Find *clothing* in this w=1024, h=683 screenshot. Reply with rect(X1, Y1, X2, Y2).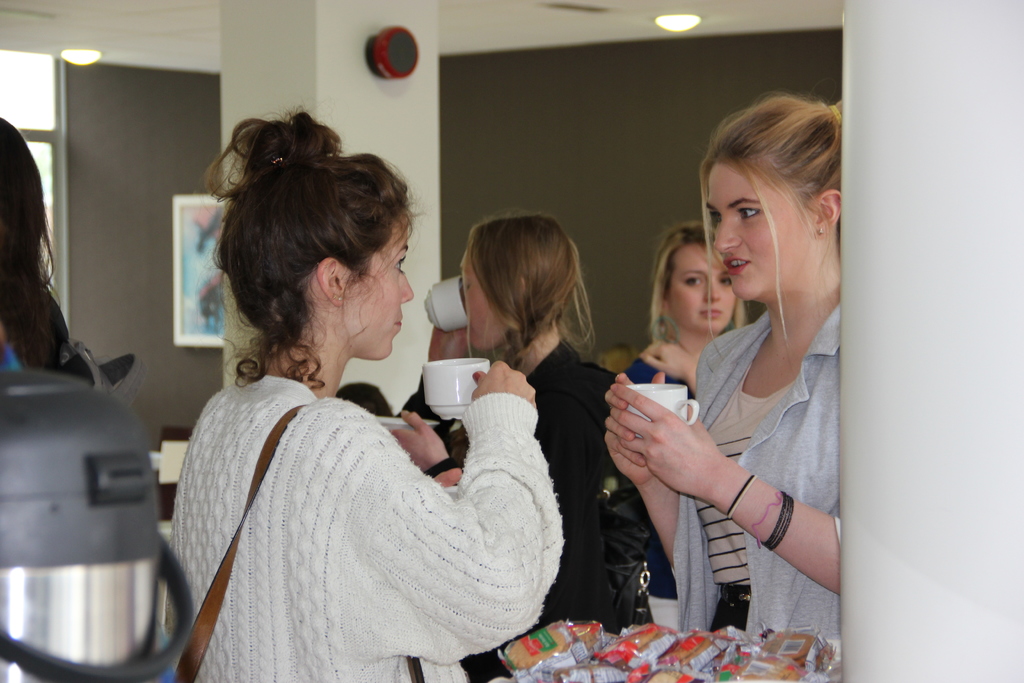
rect(531, 340, 652, 636).
